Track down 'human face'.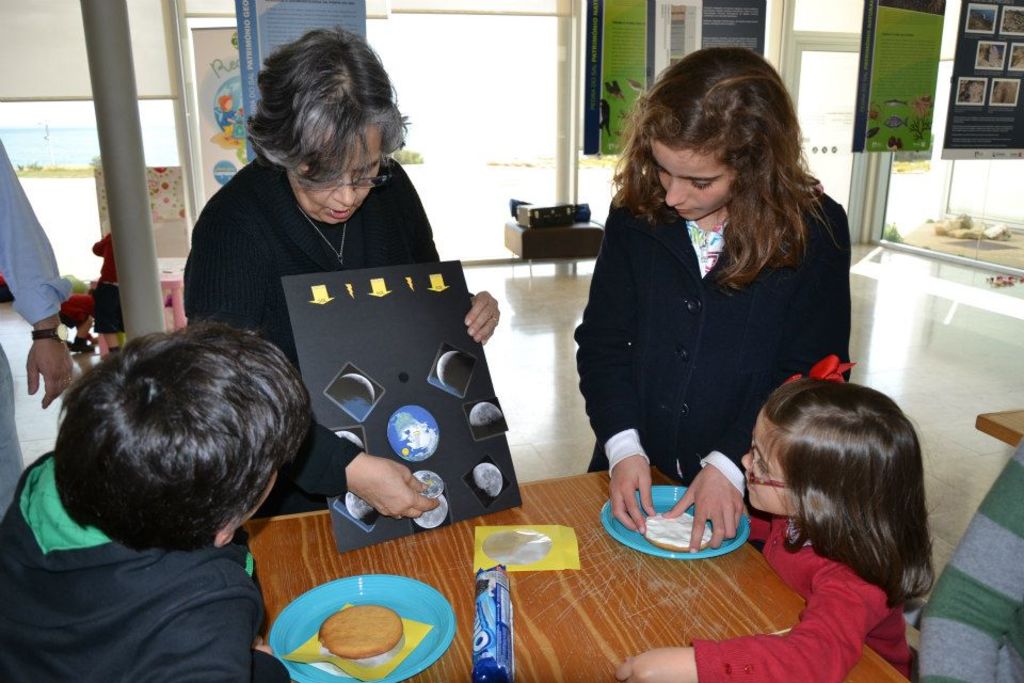
Tracked to left=739, top=411, right=789, bottom=508.
